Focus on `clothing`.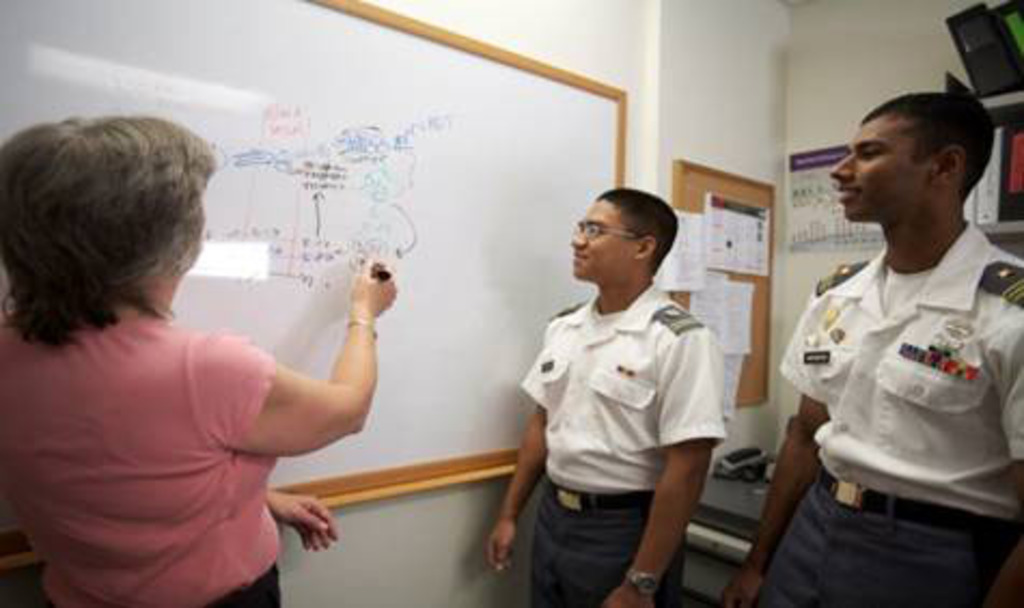
Focused at (778, 144, 1015, 576).
